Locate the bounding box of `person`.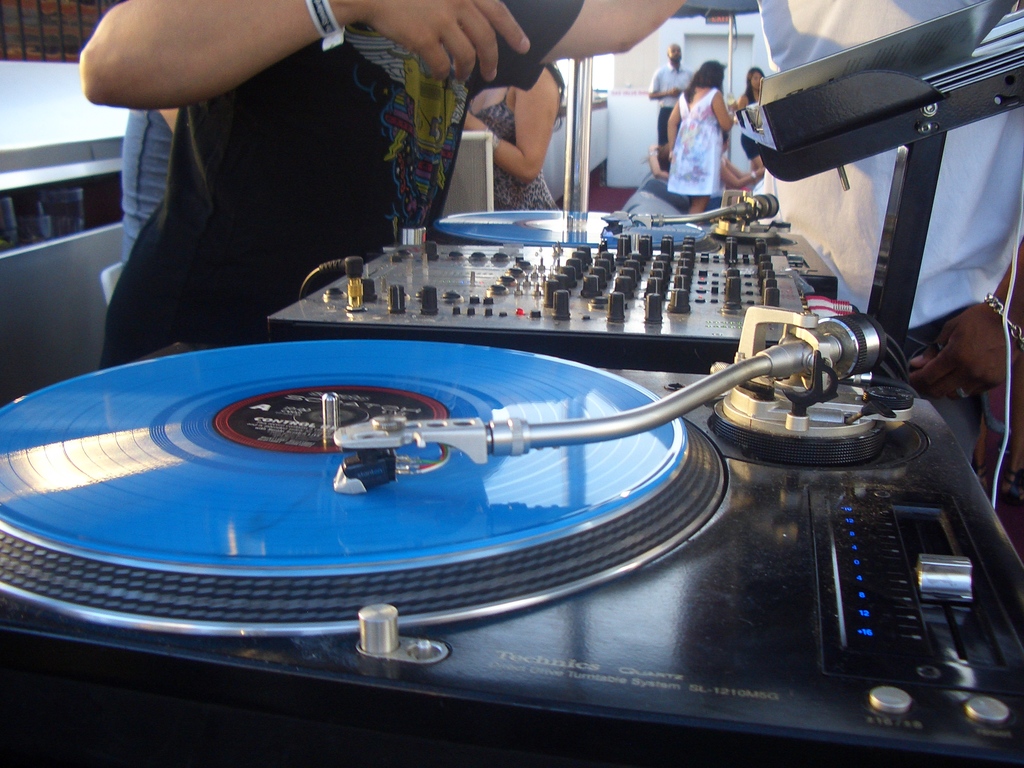
Bounding box: bbox=(756, 0, 1023, 492).
